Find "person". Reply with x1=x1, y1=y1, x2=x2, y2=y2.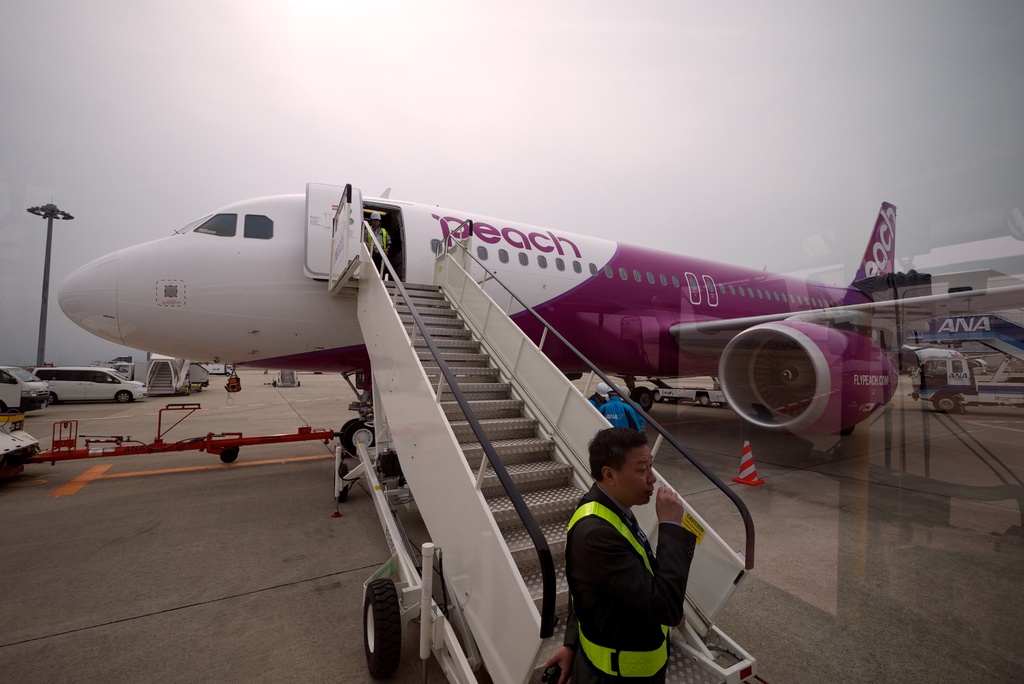
x1=558, y1=425, x2=700, y2=683.
